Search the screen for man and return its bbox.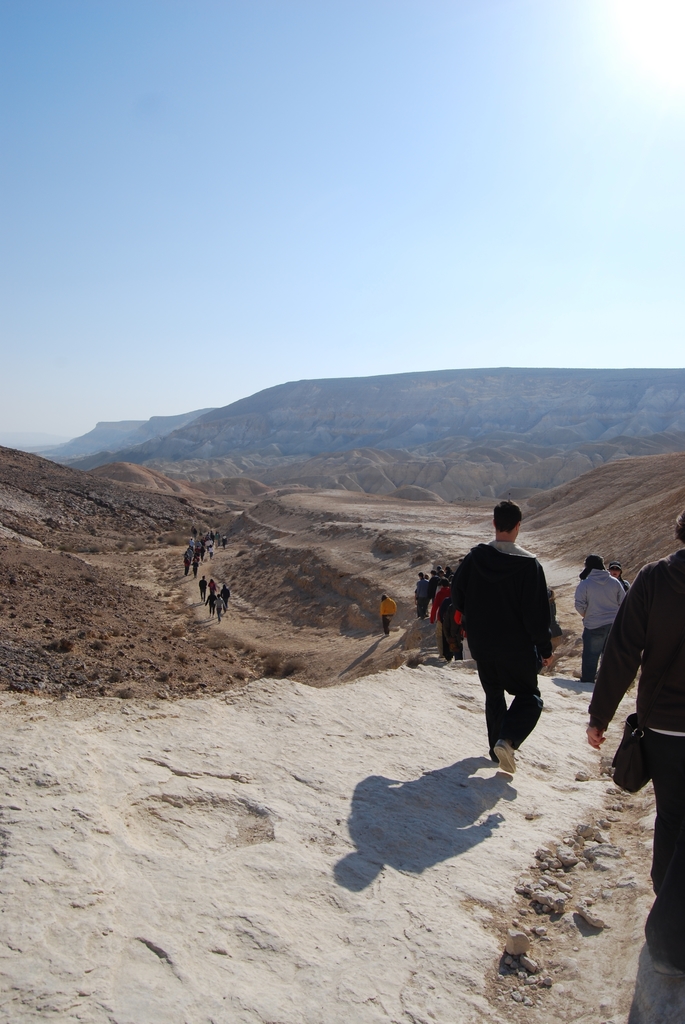
Found: left=381, top=594, right=398, bottom=631.
